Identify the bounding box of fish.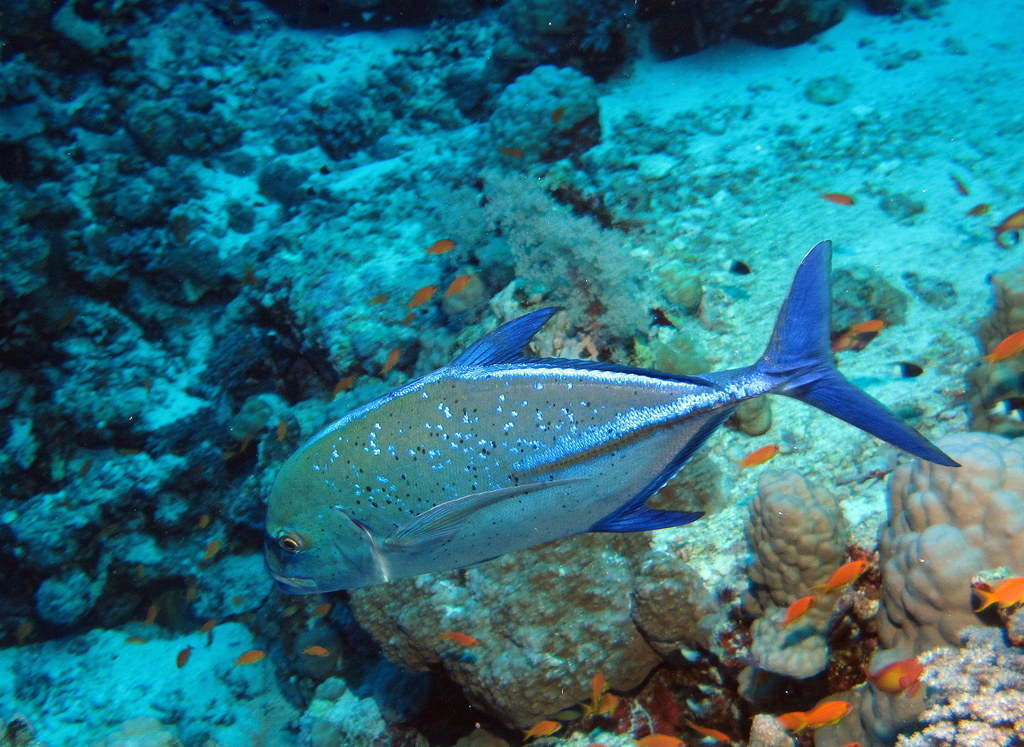
bbox=[586, 674, 605, 711].
